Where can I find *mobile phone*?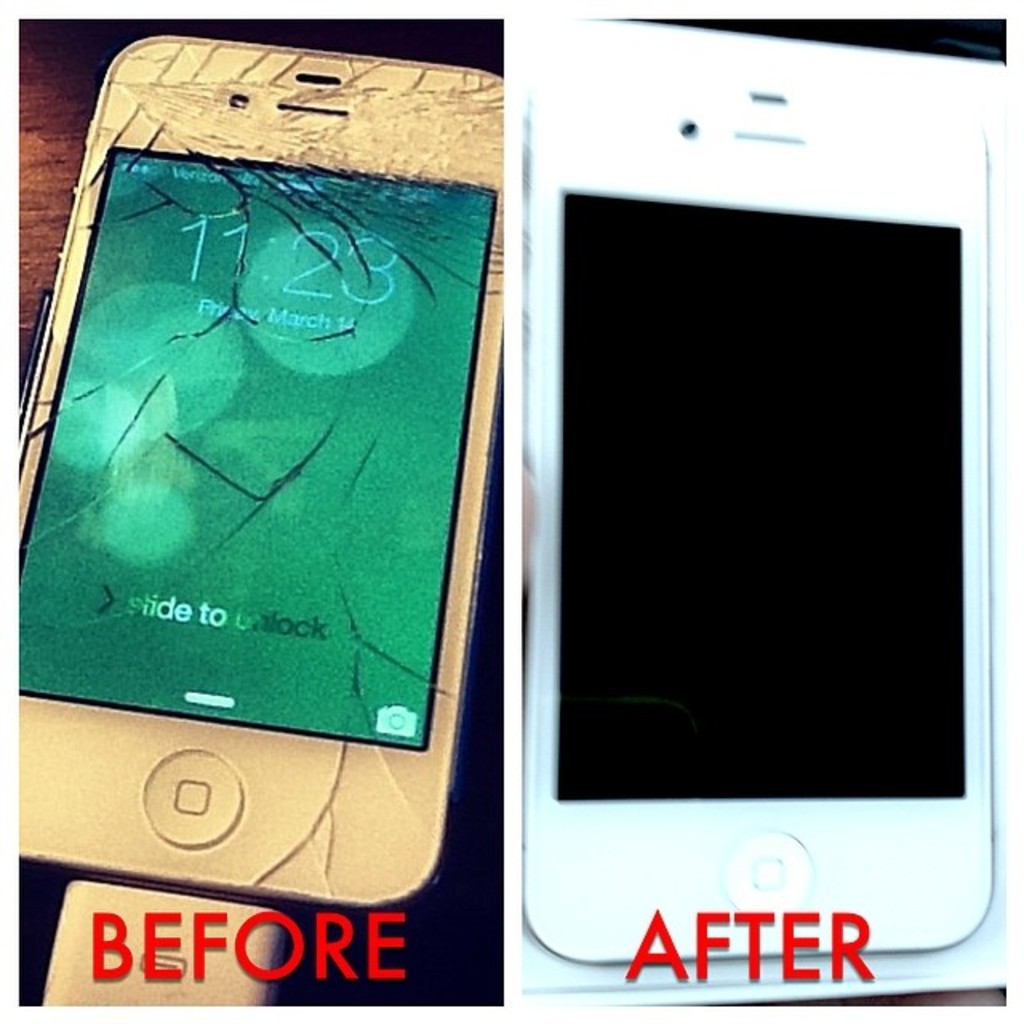
You can find it at box(520, 10, 994, 966).
